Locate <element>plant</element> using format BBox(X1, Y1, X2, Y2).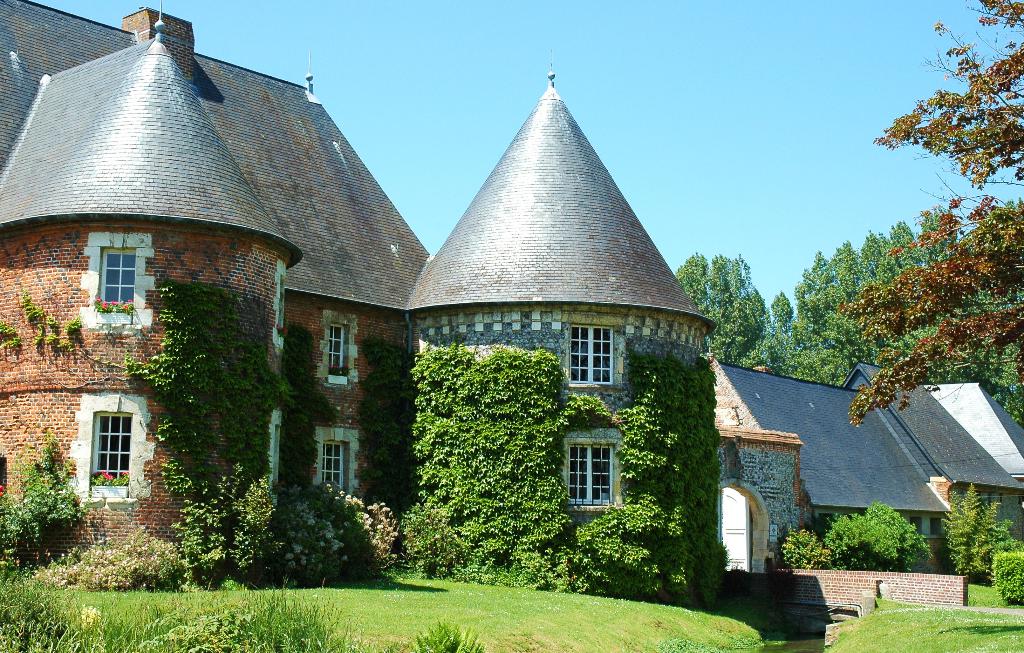
BBox(820, 500, 938, 586).
